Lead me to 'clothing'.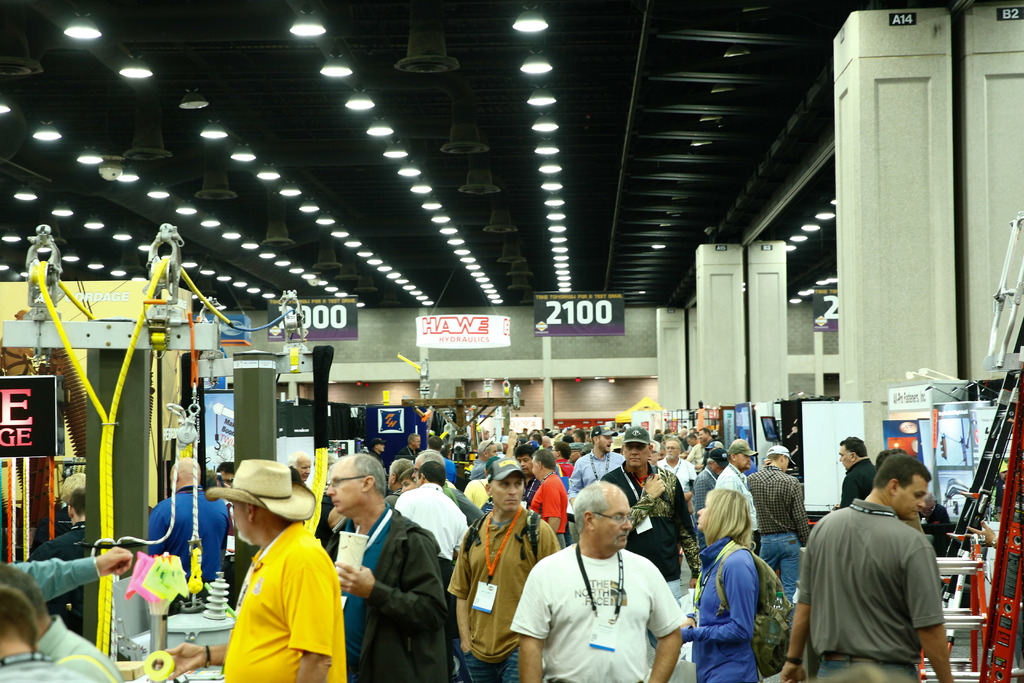
Lead to 7 555 103 602.
